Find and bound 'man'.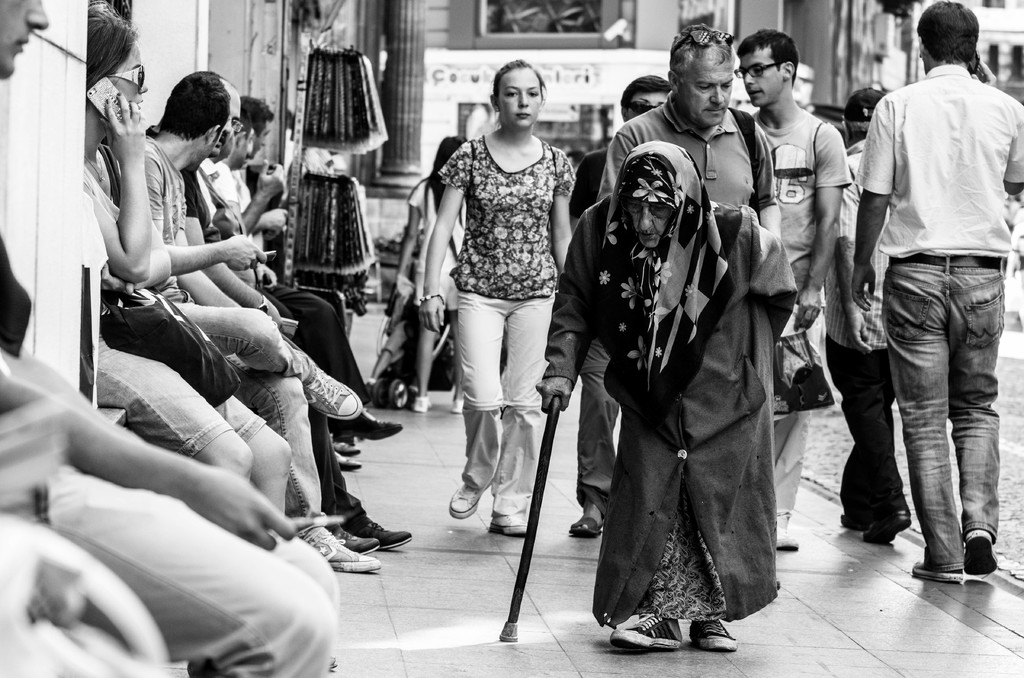
Bound: BBox(209, 117, 346, 373).
